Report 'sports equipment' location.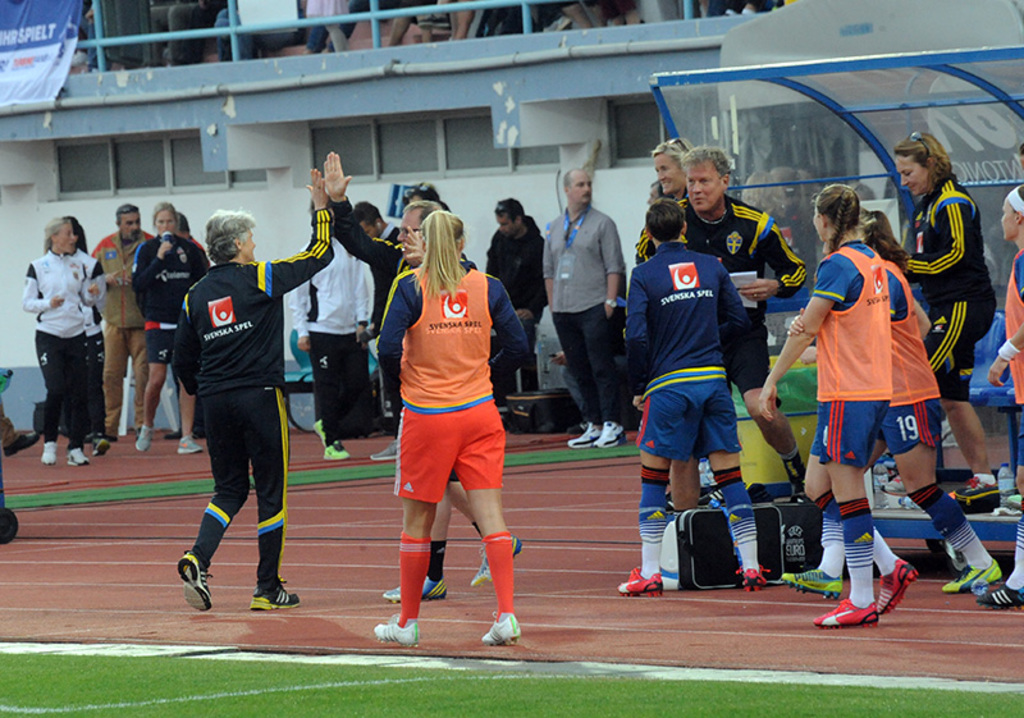
Report: [974,580,1023,610].
